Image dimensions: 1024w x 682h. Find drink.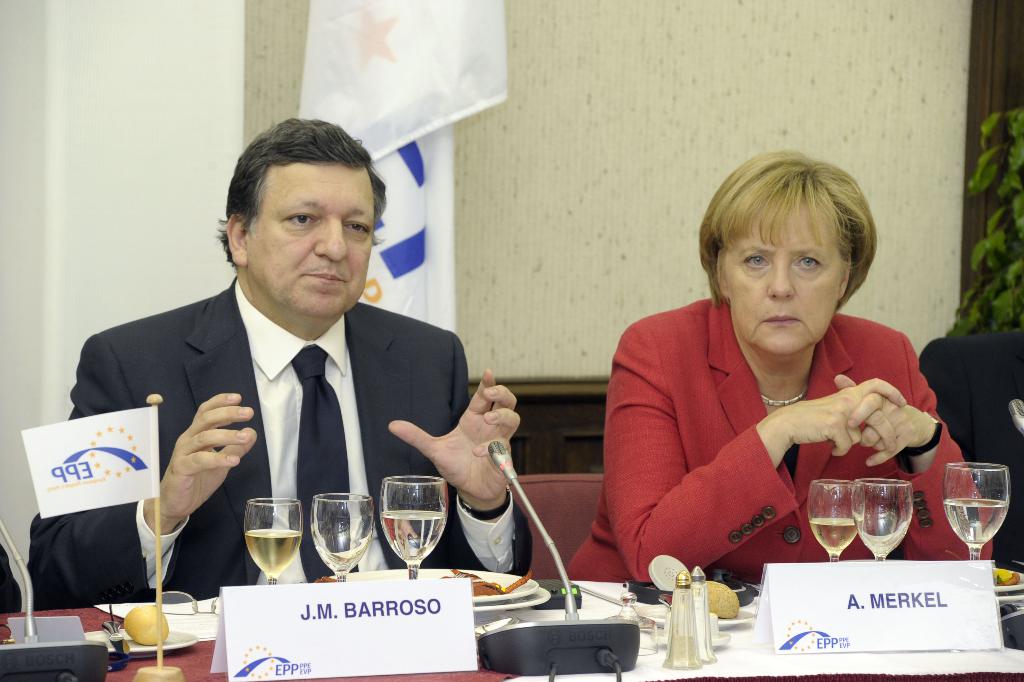
[381,516,440,559].
